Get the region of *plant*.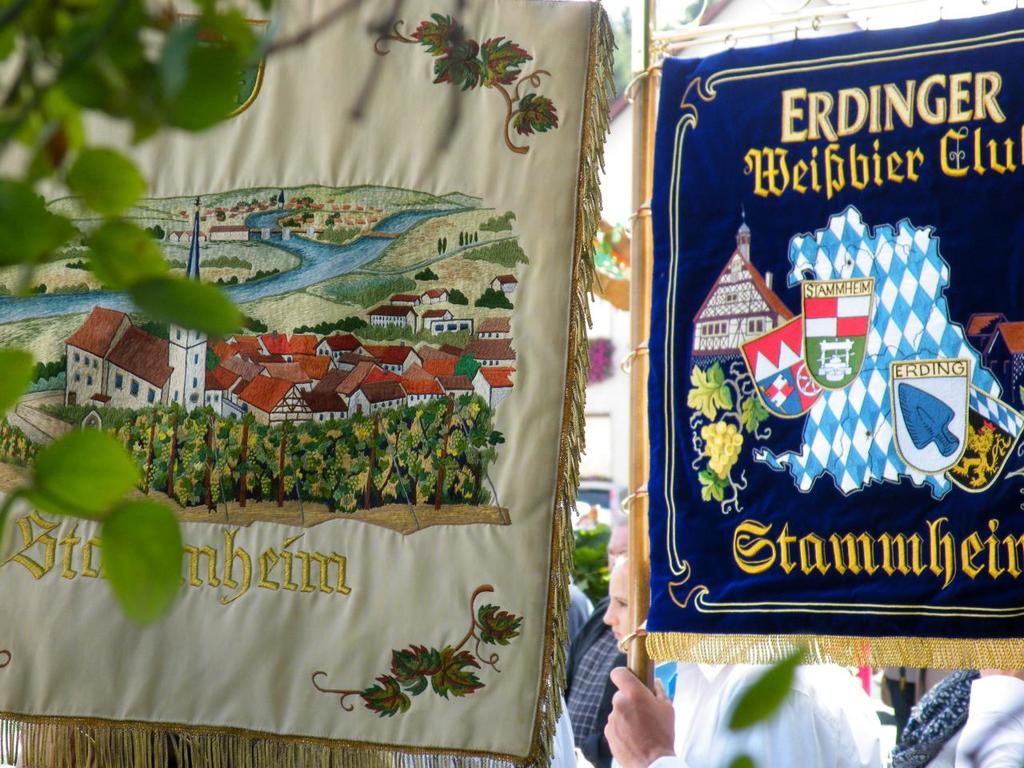
(226,314,275,330).
